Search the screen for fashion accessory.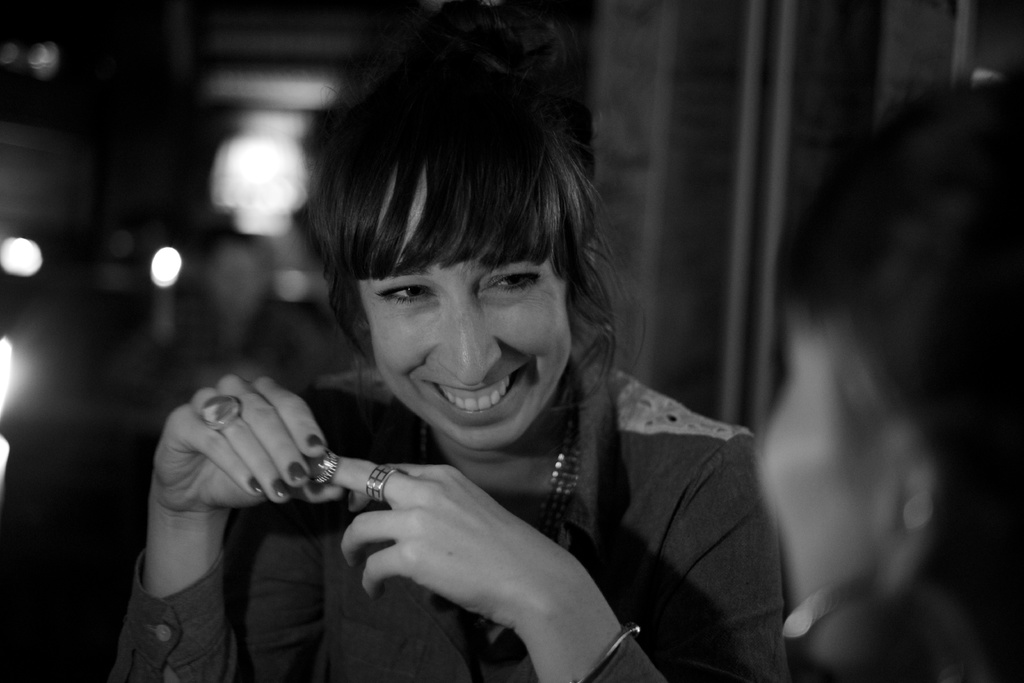
Found at left=776, top=575, right=977, bottom=682.
